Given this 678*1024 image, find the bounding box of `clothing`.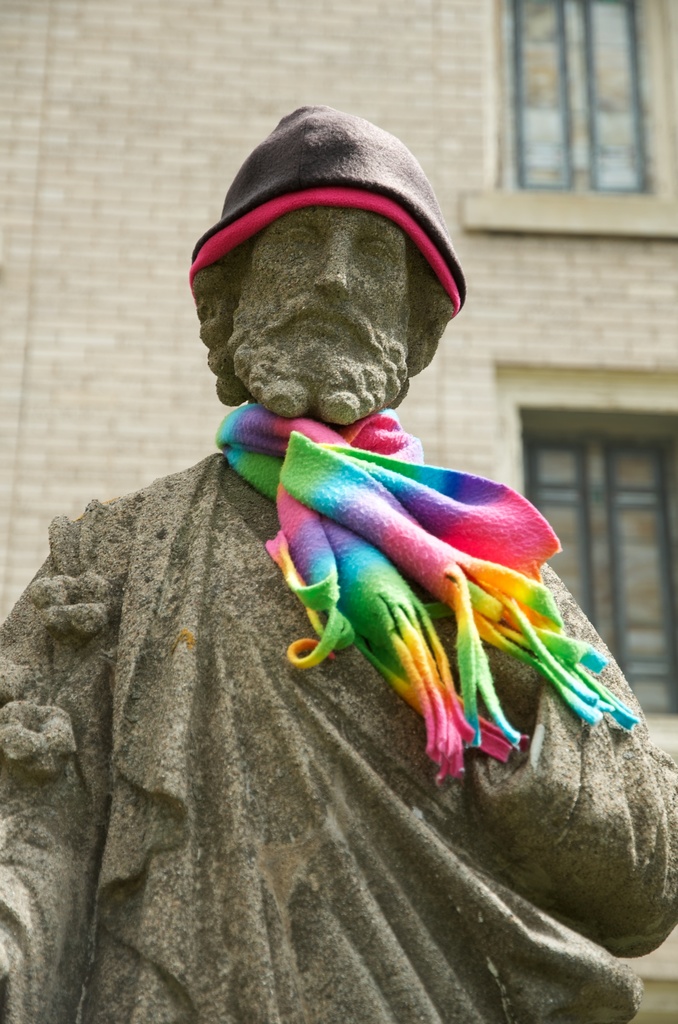
207 404 634 762.
